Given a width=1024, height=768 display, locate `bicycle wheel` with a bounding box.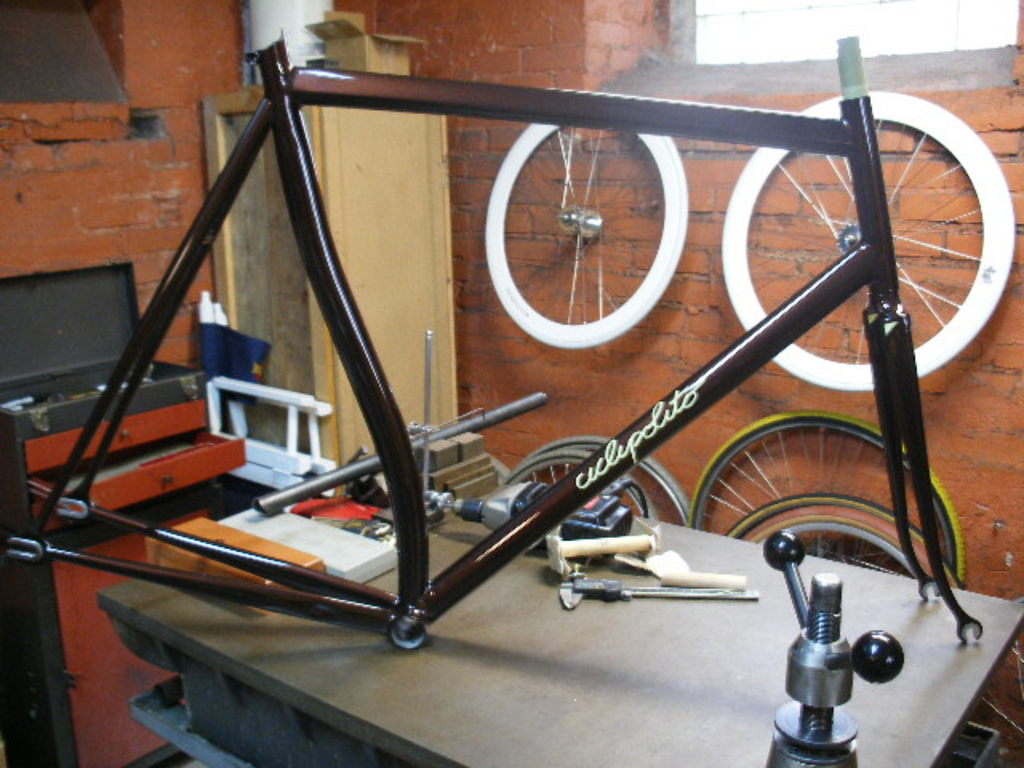
Located: bbox=(486, 90, 693, 355).
